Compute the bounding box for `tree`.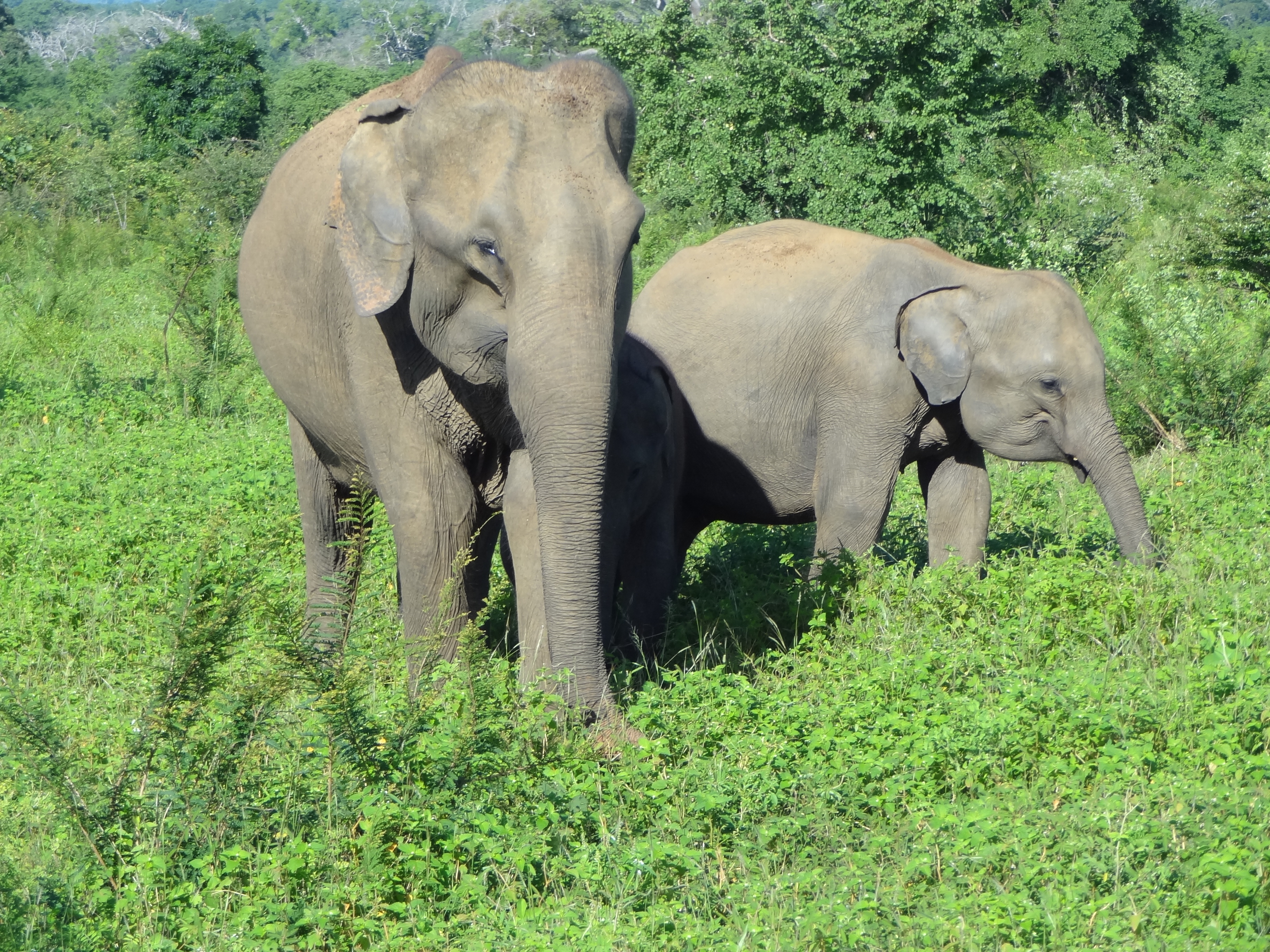
box(0, 0, 29, 41).
